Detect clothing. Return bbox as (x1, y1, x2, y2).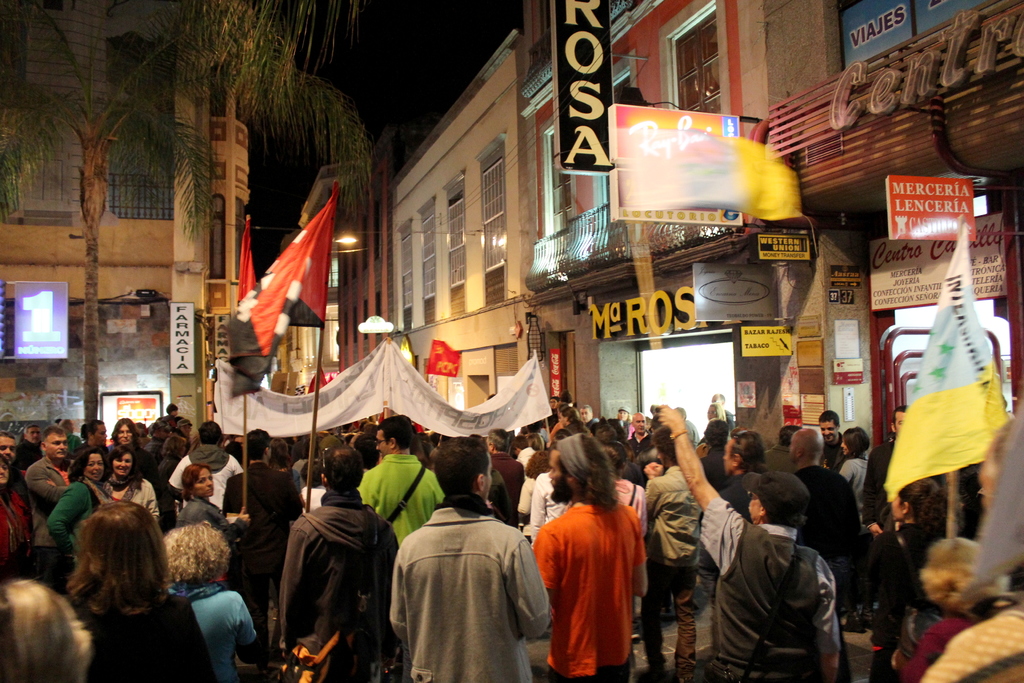
(105, 445, 161, 477).
